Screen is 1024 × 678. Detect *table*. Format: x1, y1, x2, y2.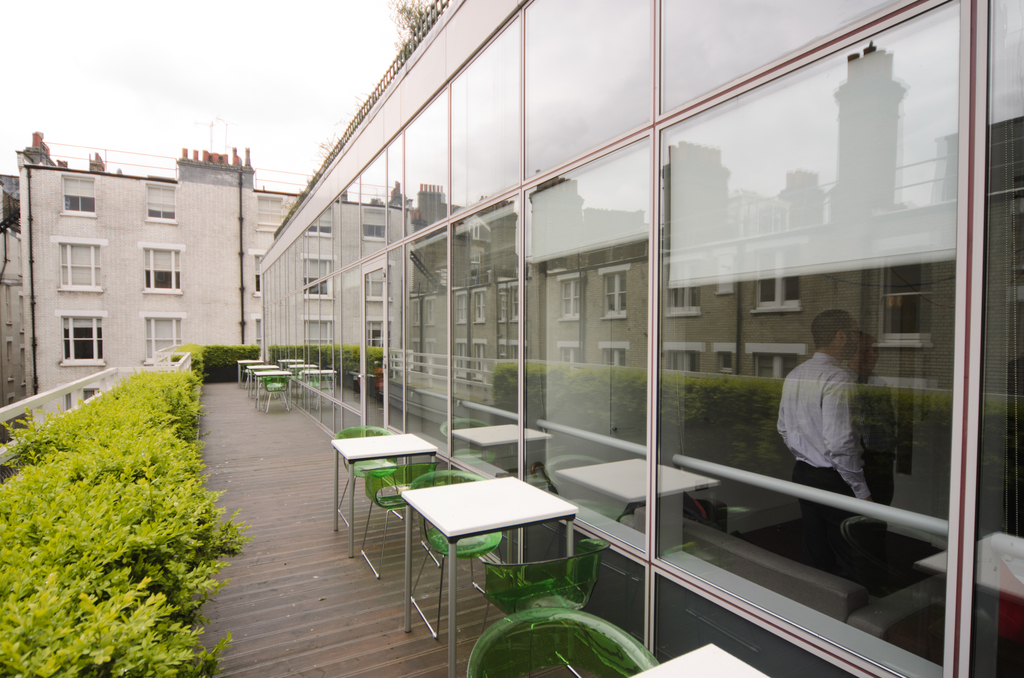
333, 435, 436, 566.
